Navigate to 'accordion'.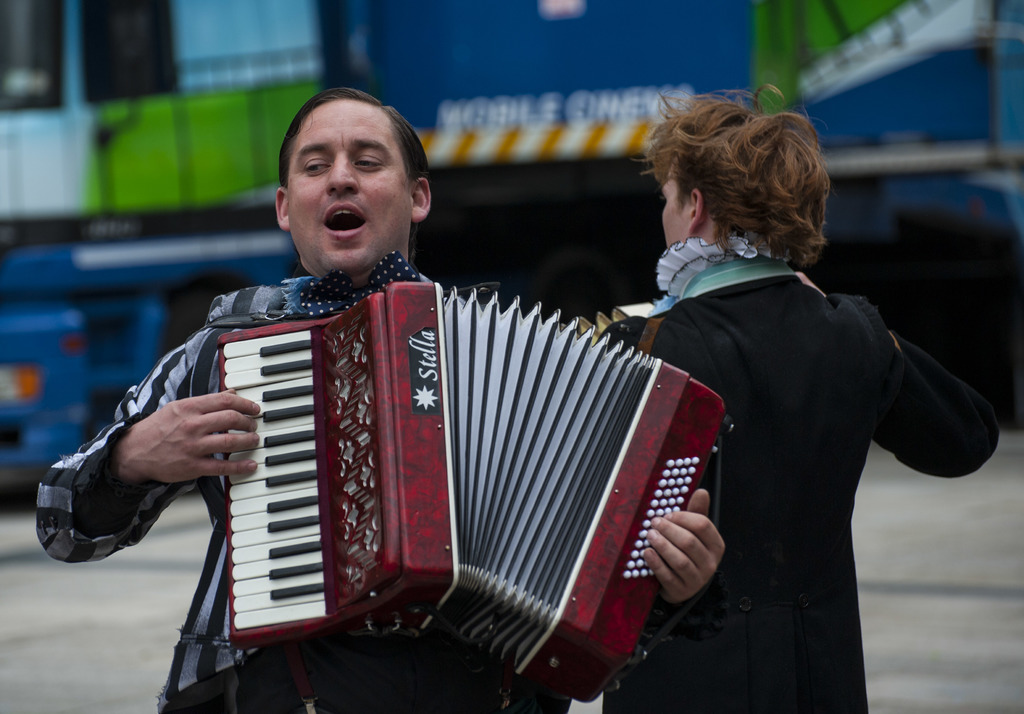
Navigation target: bbox(220, 280, 722, 701).
